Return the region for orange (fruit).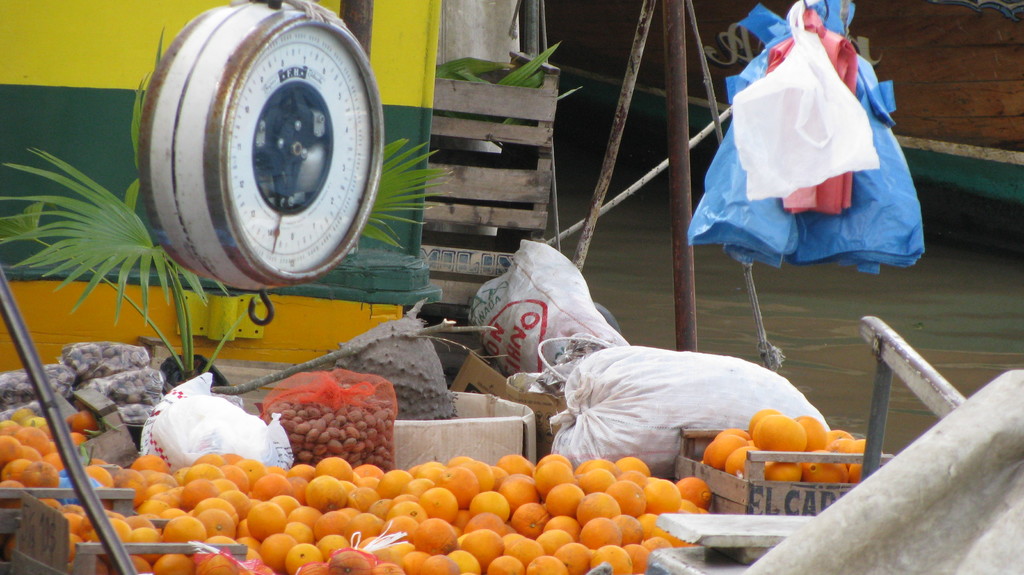
[x1=250, y1=506, x2=284, y2=539].
